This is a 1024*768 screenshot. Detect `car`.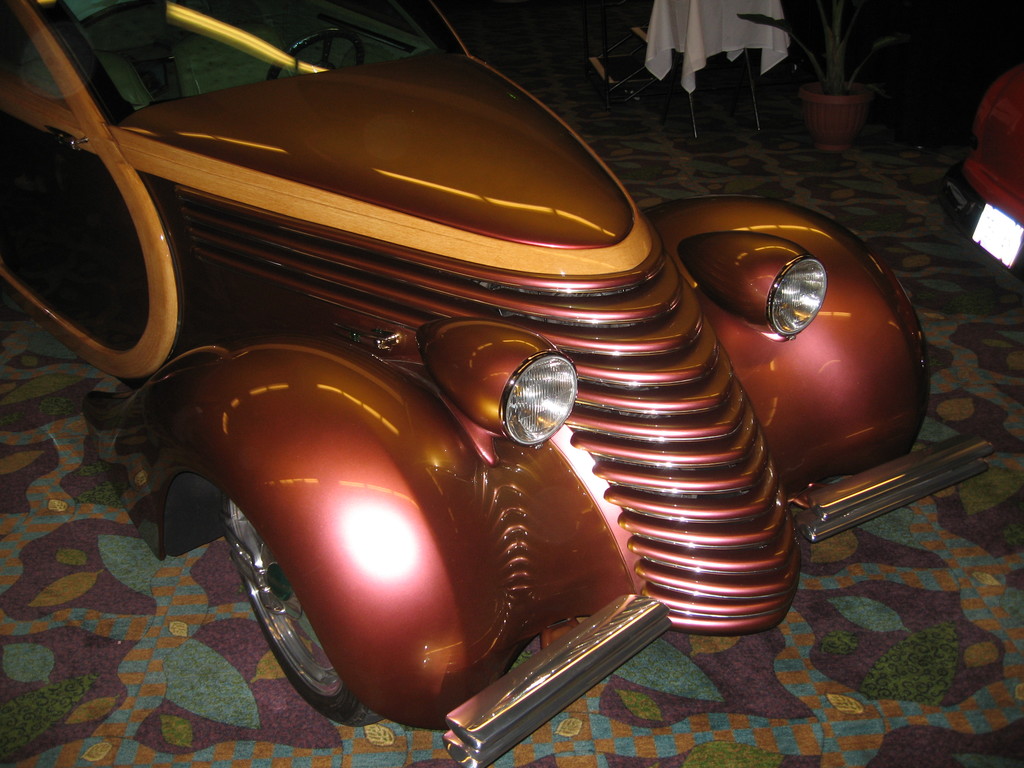
crop(51, 39, 925, 717).
